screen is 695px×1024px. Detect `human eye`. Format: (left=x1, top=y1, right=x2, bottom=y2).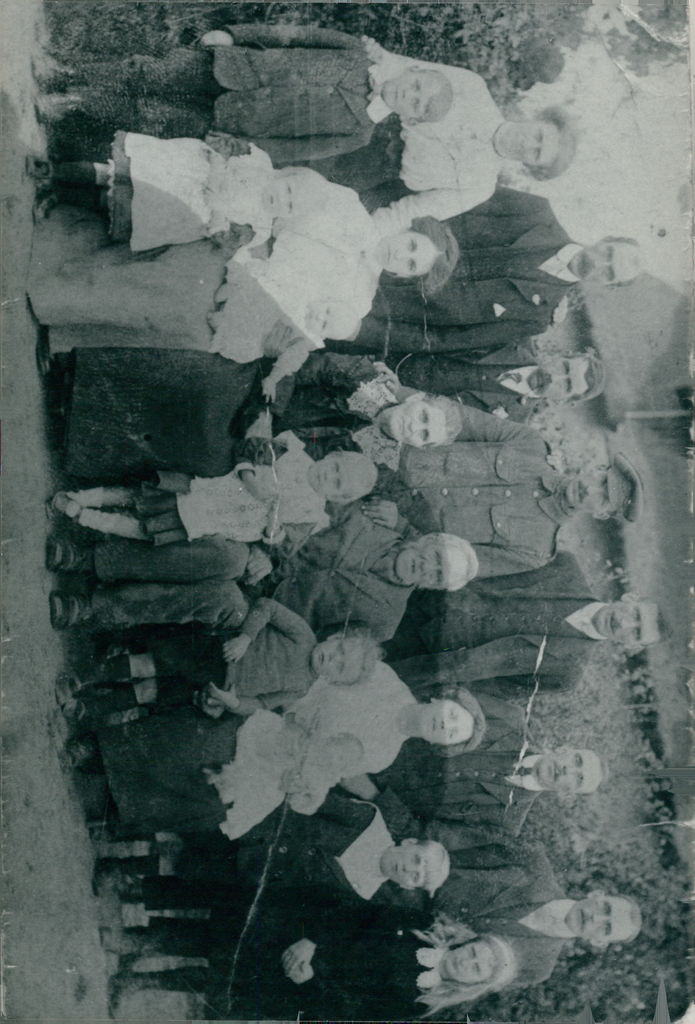
(left=576, top=774, right=584, bottom=787).
